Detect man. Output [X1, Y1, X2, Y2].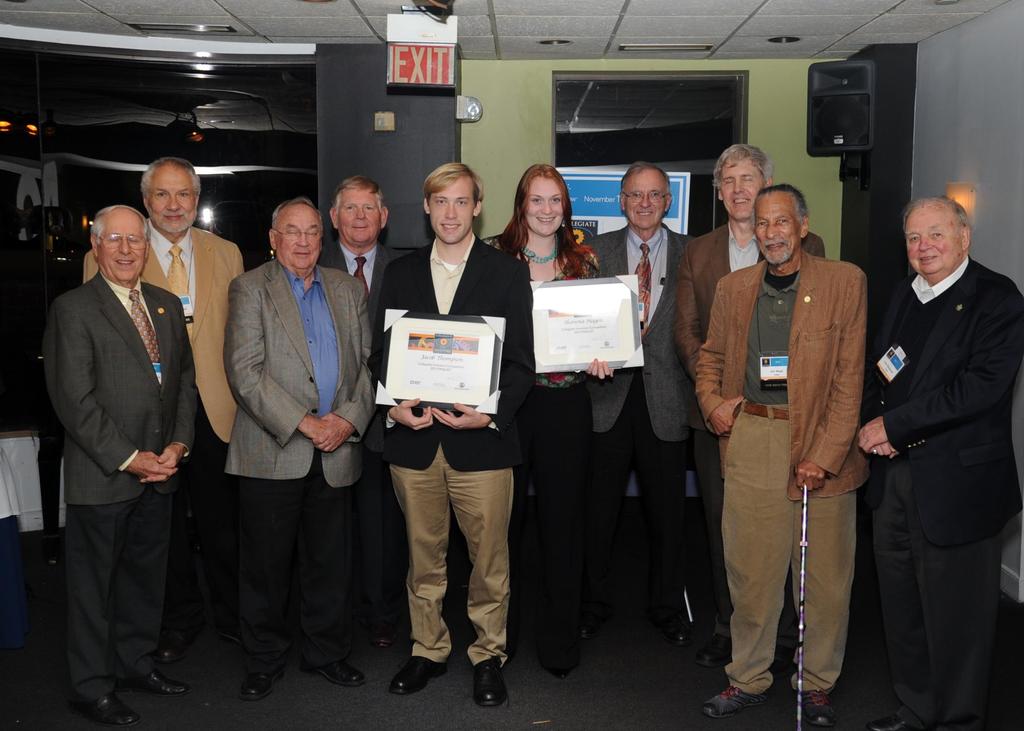
[670, 145, 837, 659].
